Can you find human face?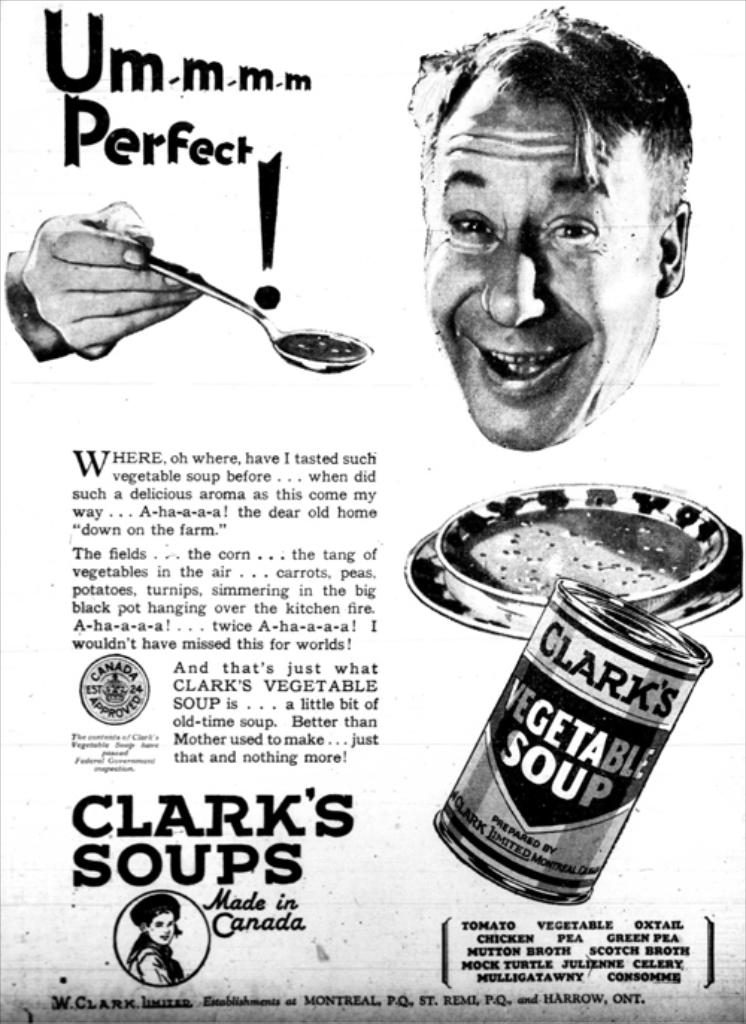
Yes, bounding box: 430, 82, 664, 452.
